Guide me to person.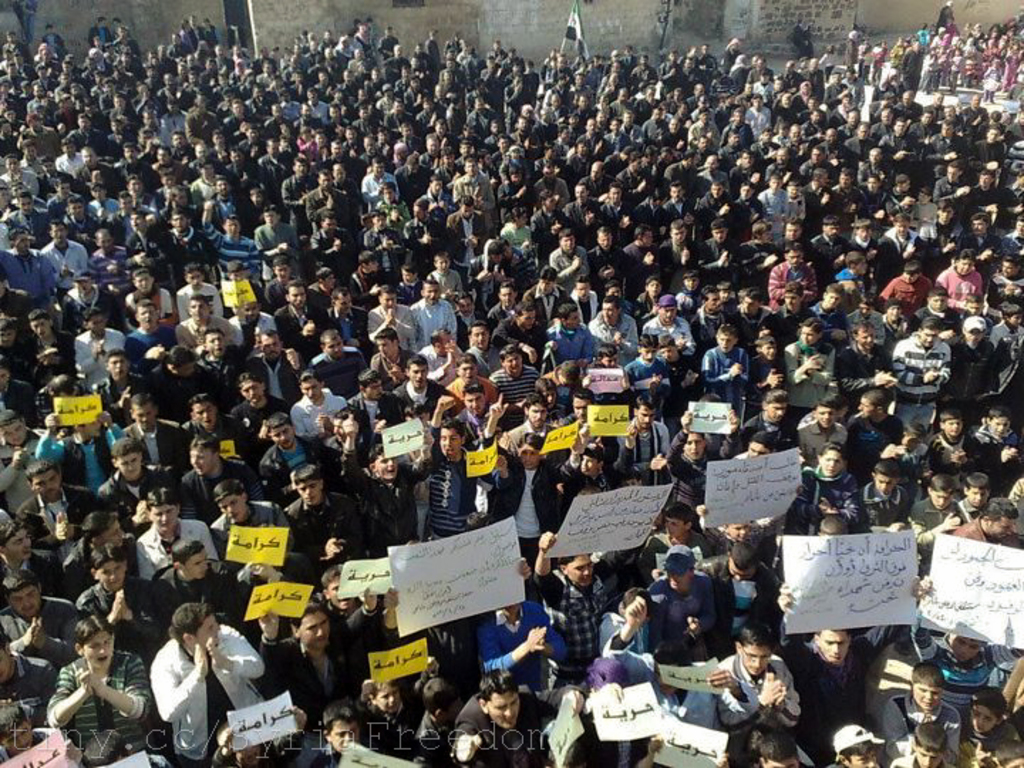
Guidance: {"left": 327, "top": 283, "right": 370, "bottom": 347}.
